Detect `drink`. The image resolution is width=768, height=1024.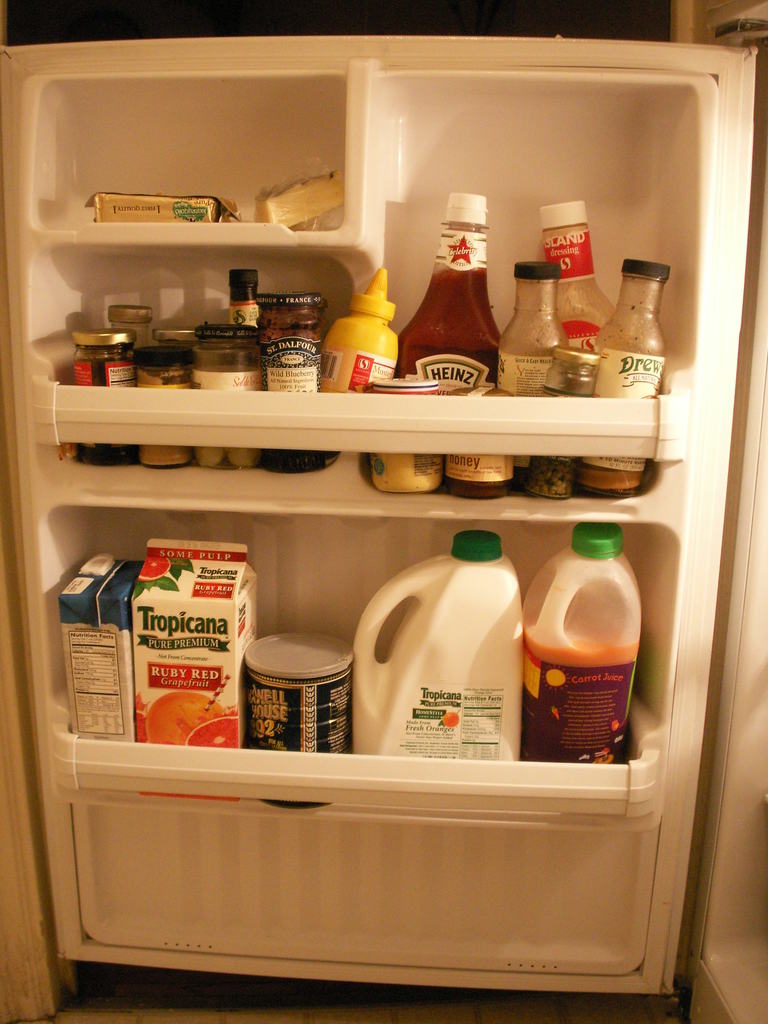
407,182,505,399.
